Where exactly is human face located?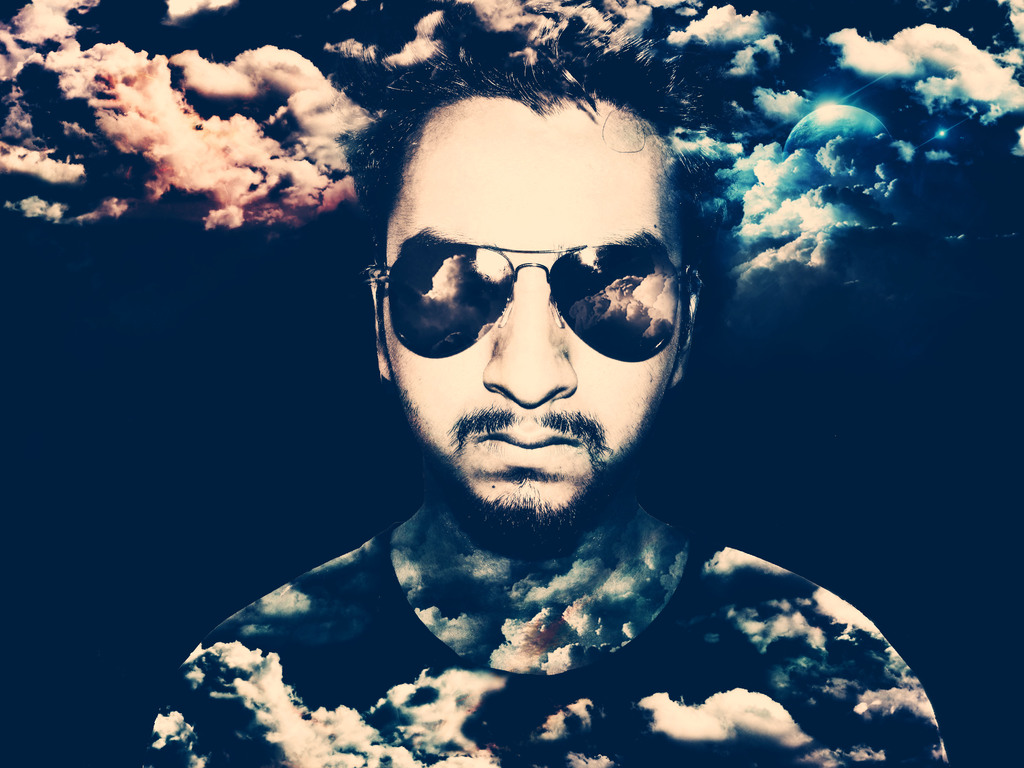
Its bounding box is (left=381, top=113, right=684, bottom=531).
